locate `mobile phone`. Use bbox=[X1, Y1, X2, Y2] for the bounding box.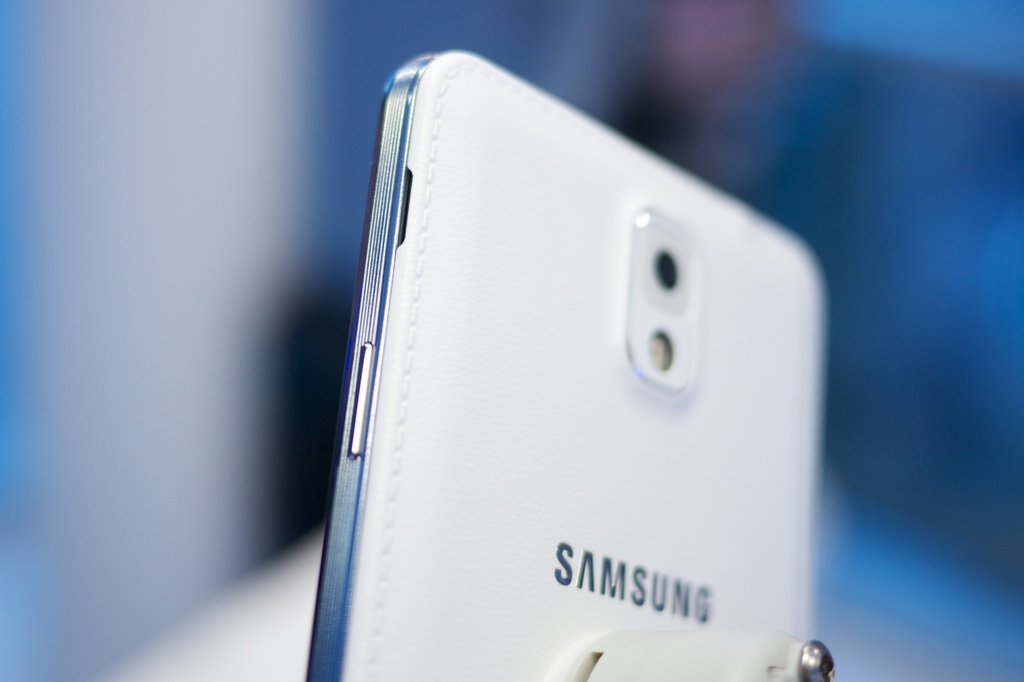
bbox=[287, 18, 845, 681].
